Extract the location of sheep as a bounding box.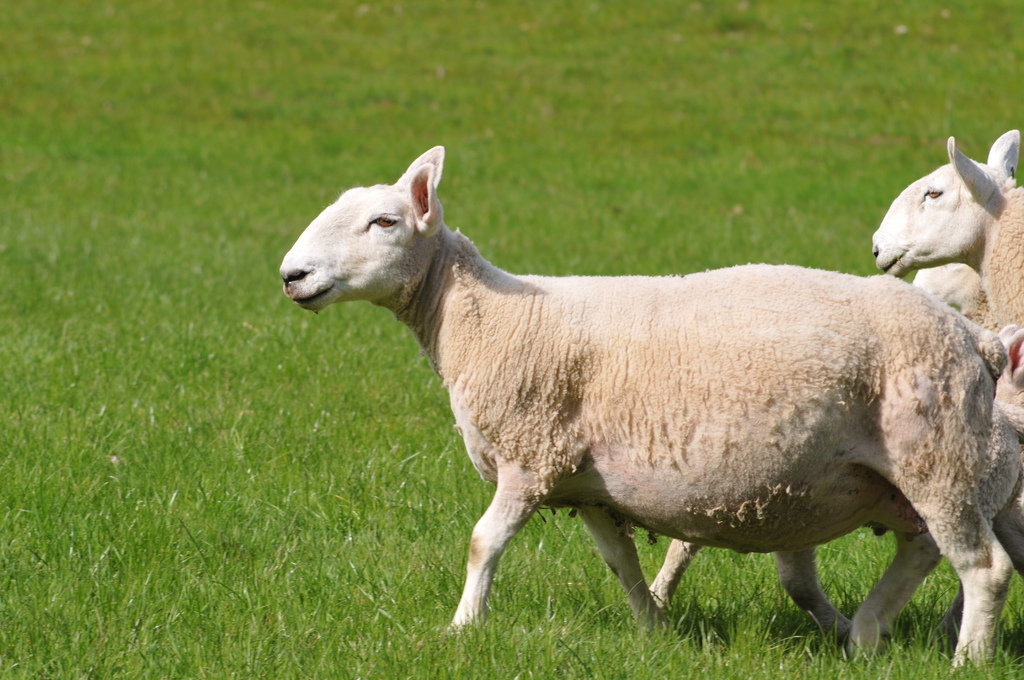
bbox(993, 324, 1023, 579).
